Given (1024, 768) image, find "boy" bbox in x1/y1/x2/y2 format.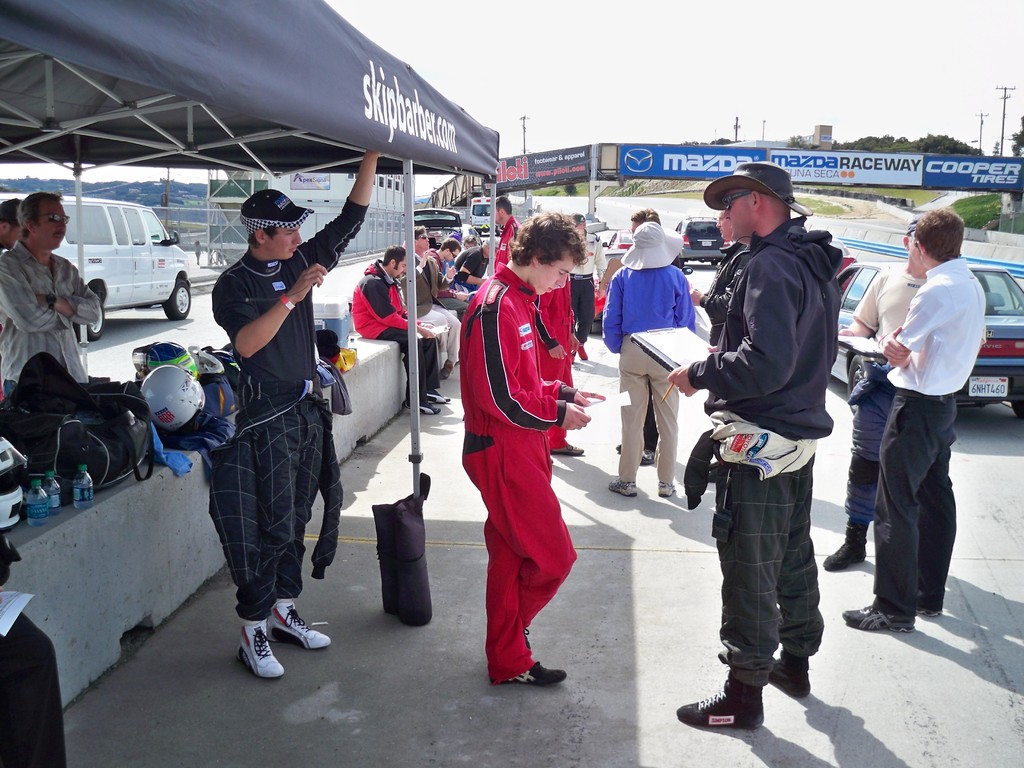
449/189/599/702.
